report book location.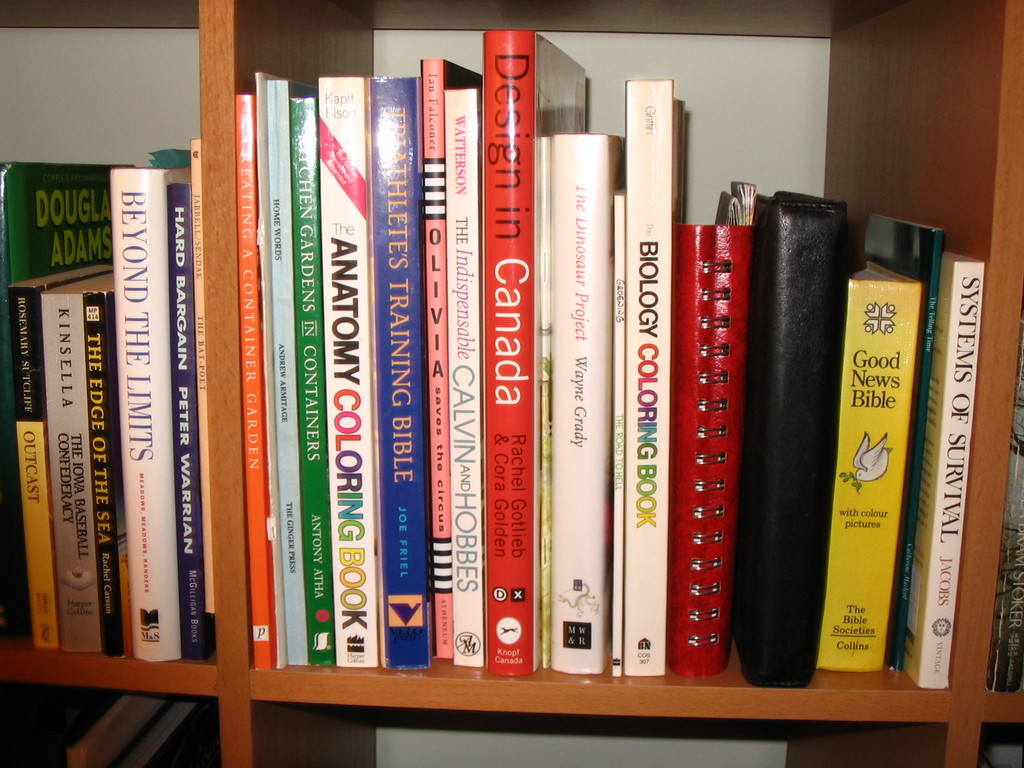
Report: (x1=112, y1=159, x2=175, y2=664).
